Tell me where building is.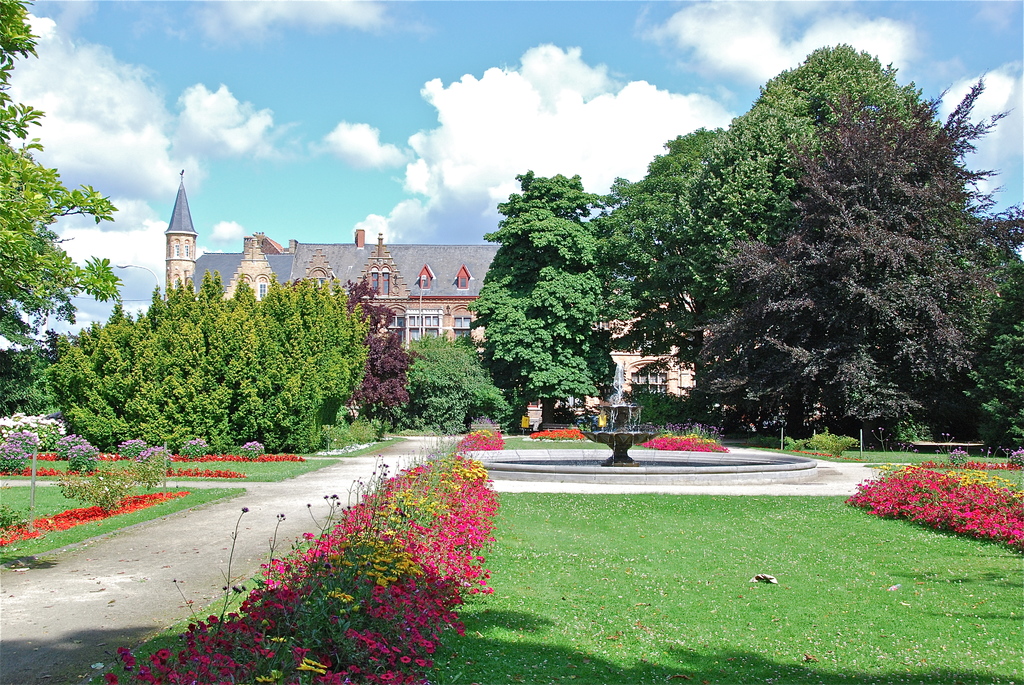
building is at 163,173,732,428.
